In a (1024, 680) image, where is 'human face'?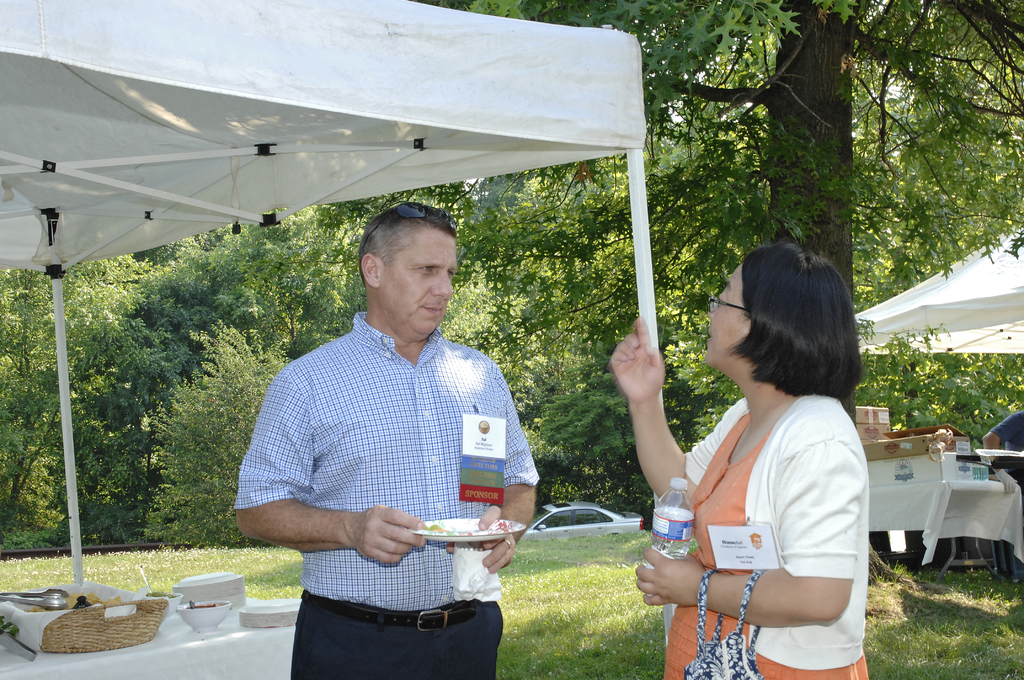
382:225:458:335.
